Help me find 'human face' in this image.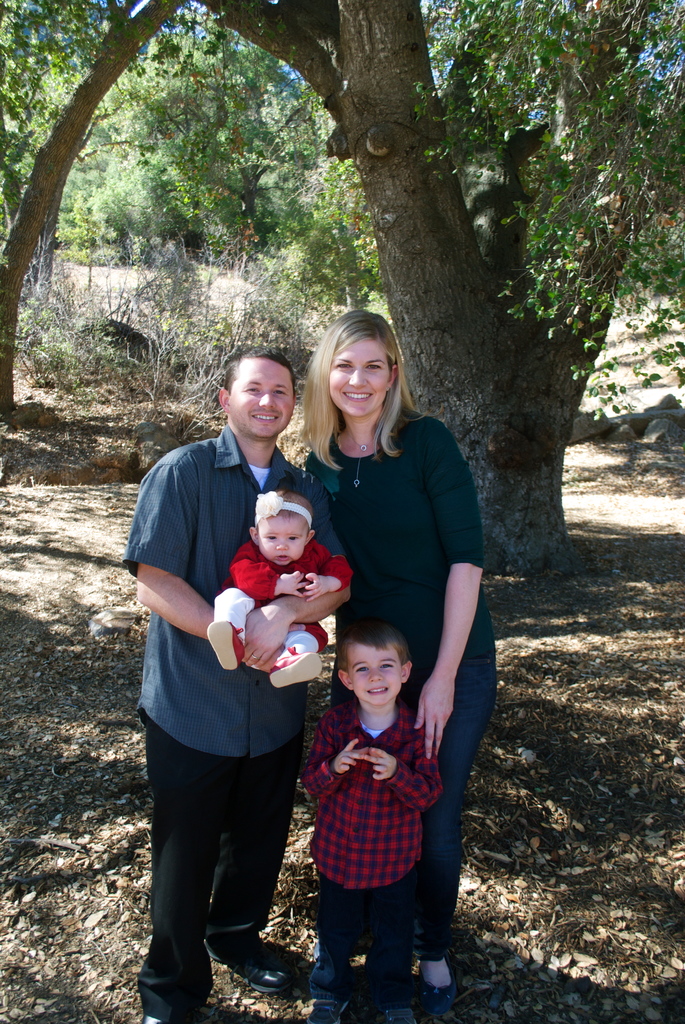
Found it: (x1=324, y1=337, x2=398, y2=404).
